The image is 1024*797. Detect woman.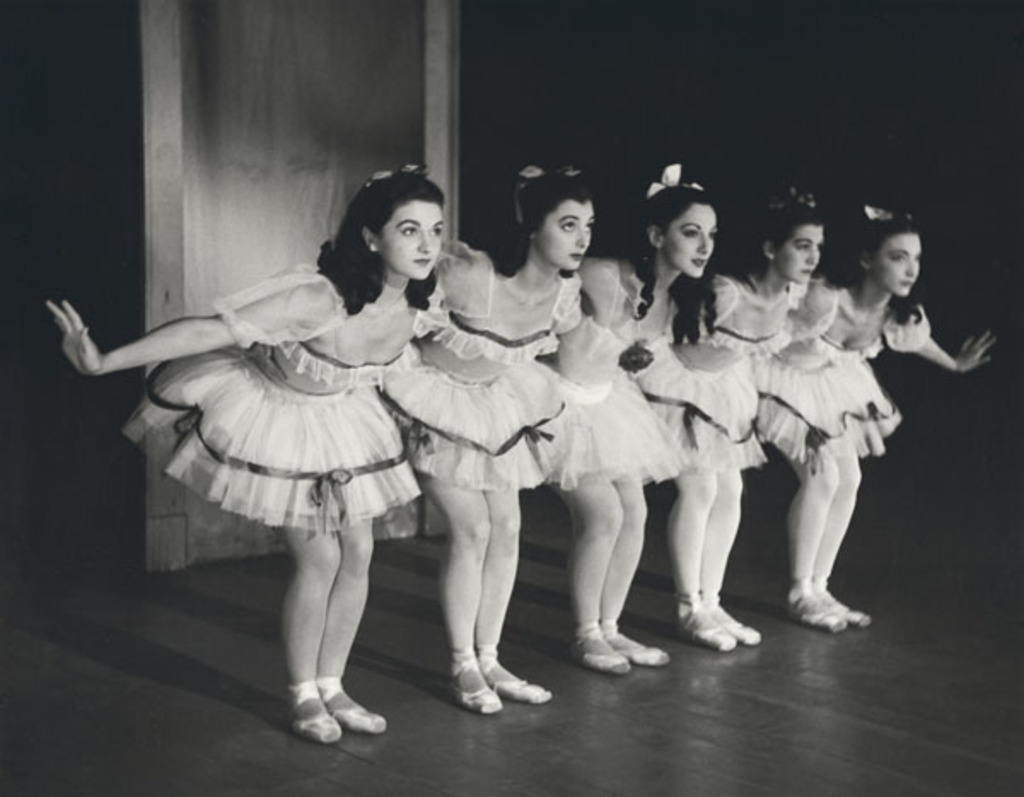
Detection: locate(34, 169, 437, 761).
